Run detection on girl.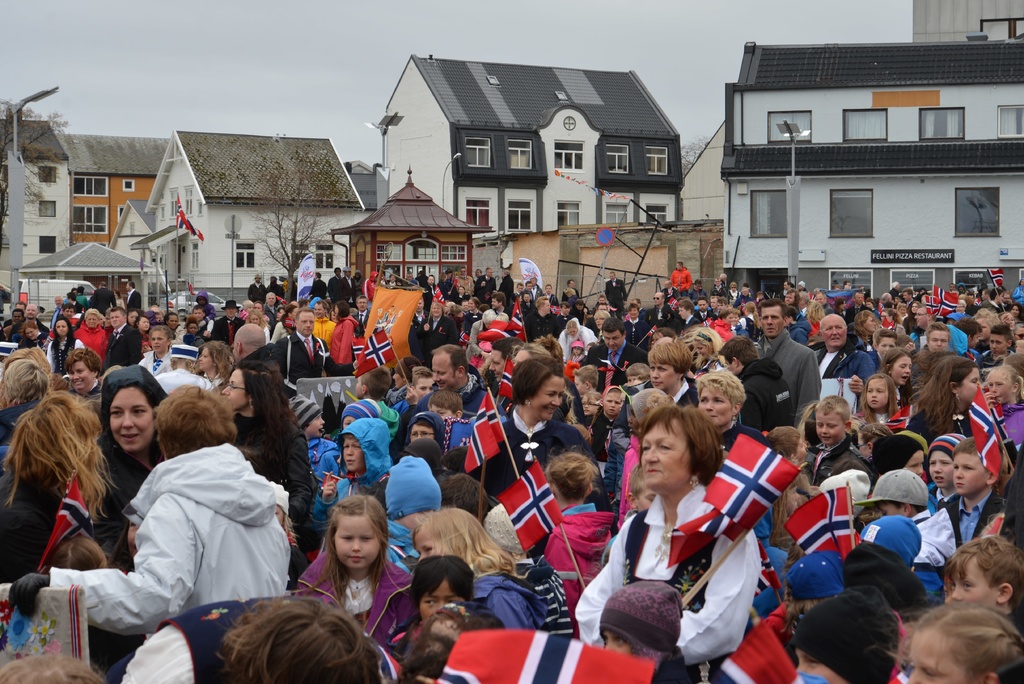
Result: {"left": 868, "top": 601, "right": 1023, "bottom": 683}.
